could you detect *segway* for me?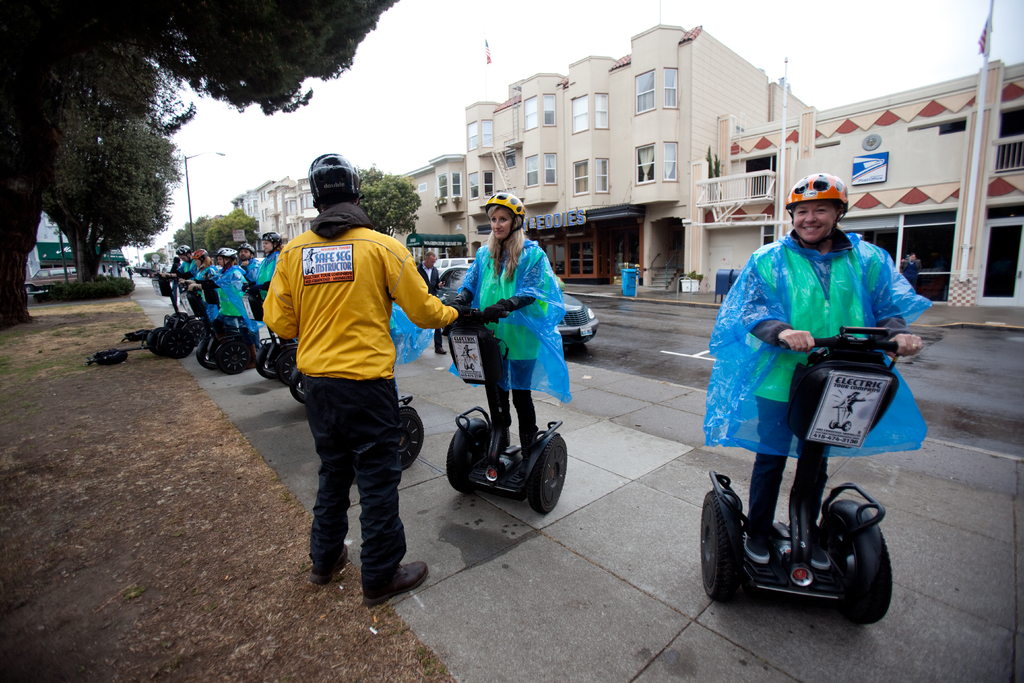
Detection result: (left=179, top=282, right=249, bottom=378).
